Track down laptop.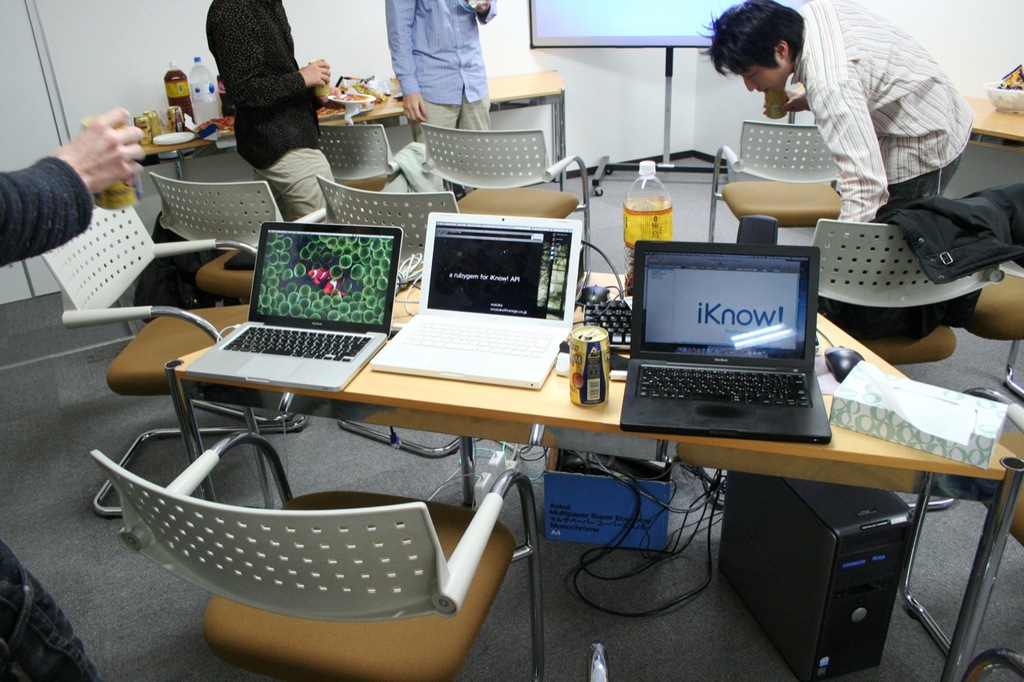
Tracked to detection(618, 237, 838, 452).
